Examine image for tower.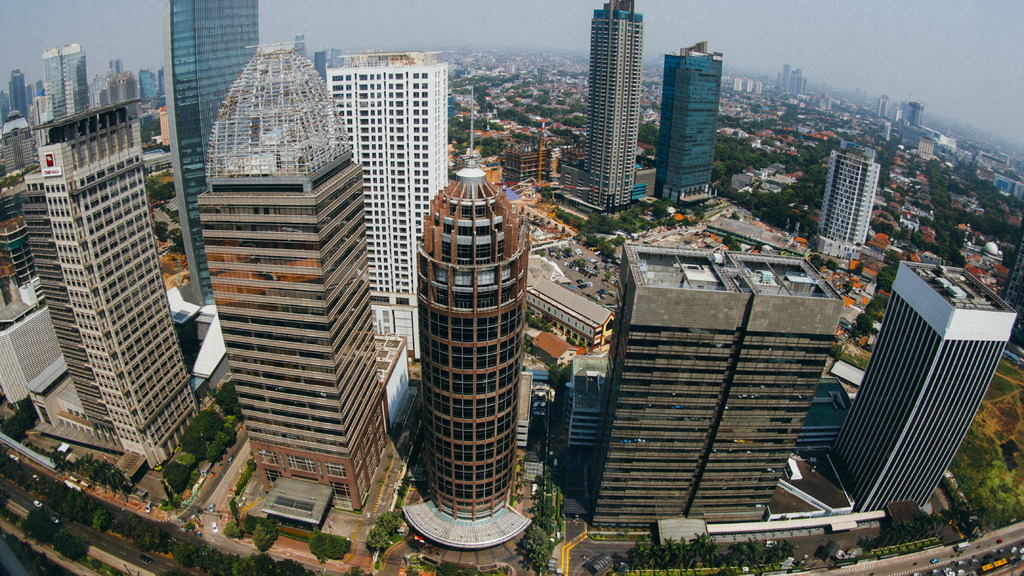
Examination result: left=589, top=250, right=742, bottom=523.
